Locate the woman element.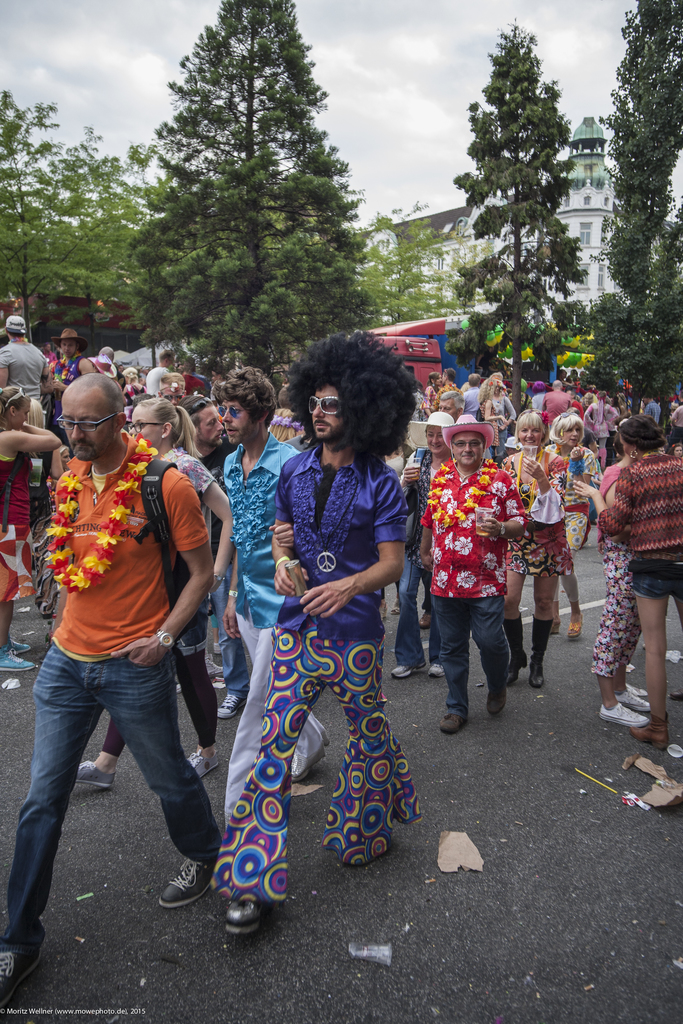
Element bbox: <bbox>71, 393, 234, 794</bbox>.
